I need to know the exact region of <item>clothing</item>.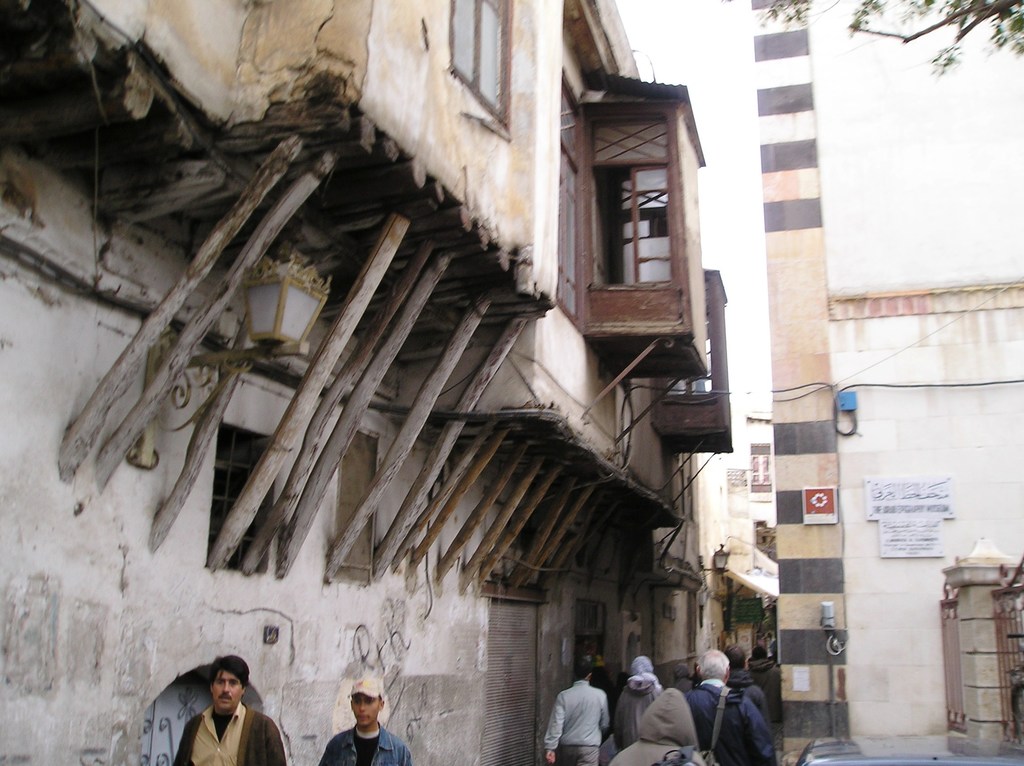
Region: {"x1": 751, "y1": 648, "x2": 780, "y2": 688}.
